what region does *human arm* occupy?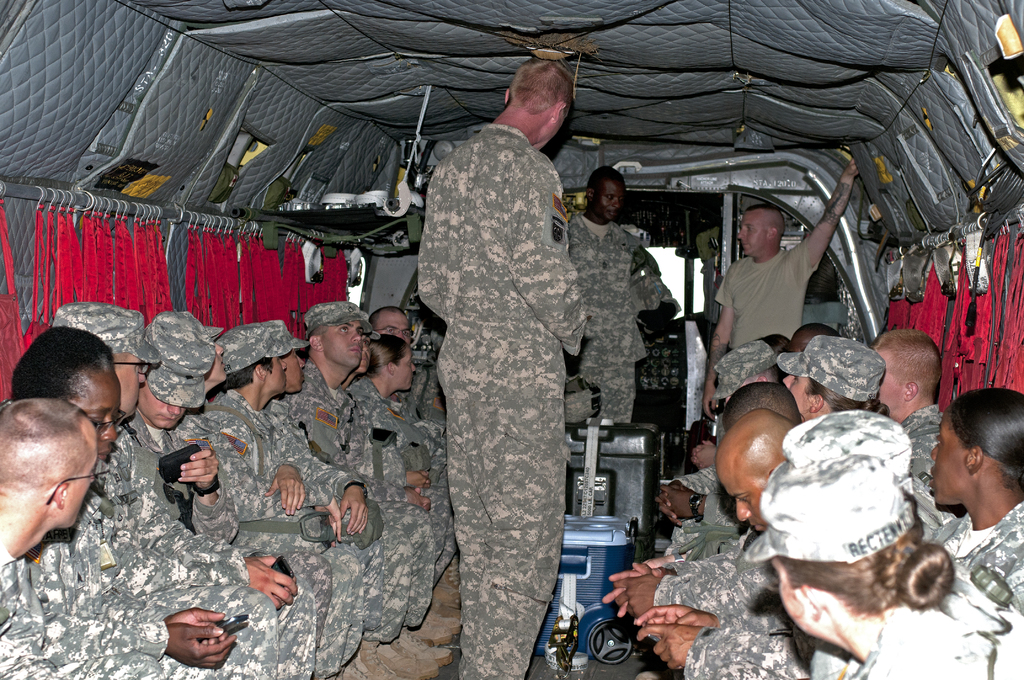
locate(614, 549, 788, 630).
